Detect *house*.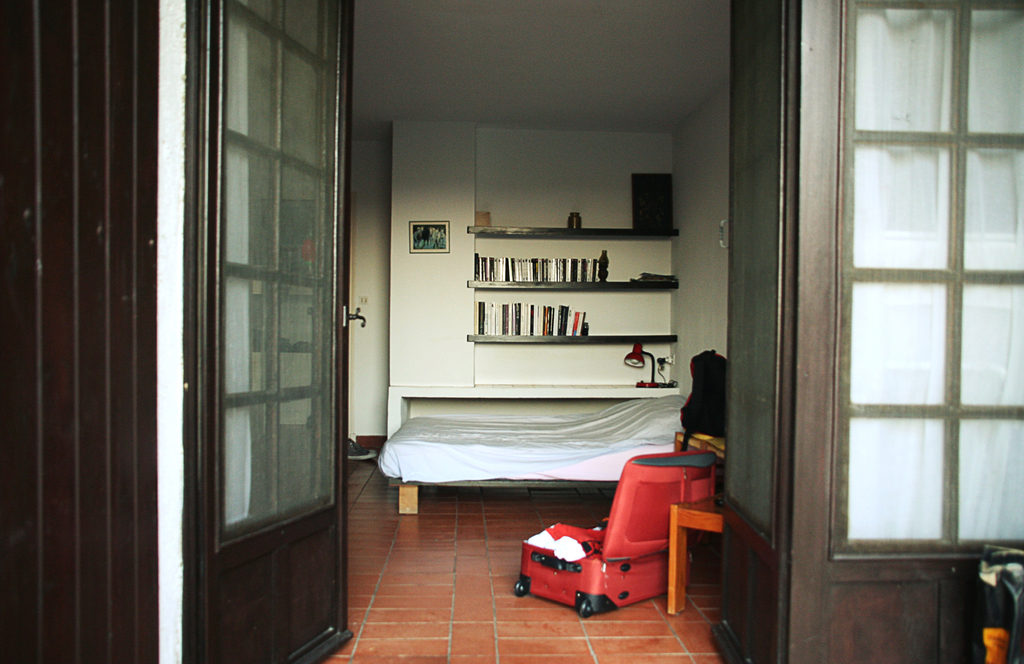
Detected at x1=0, y1=3, x2=1023, y2=663.
